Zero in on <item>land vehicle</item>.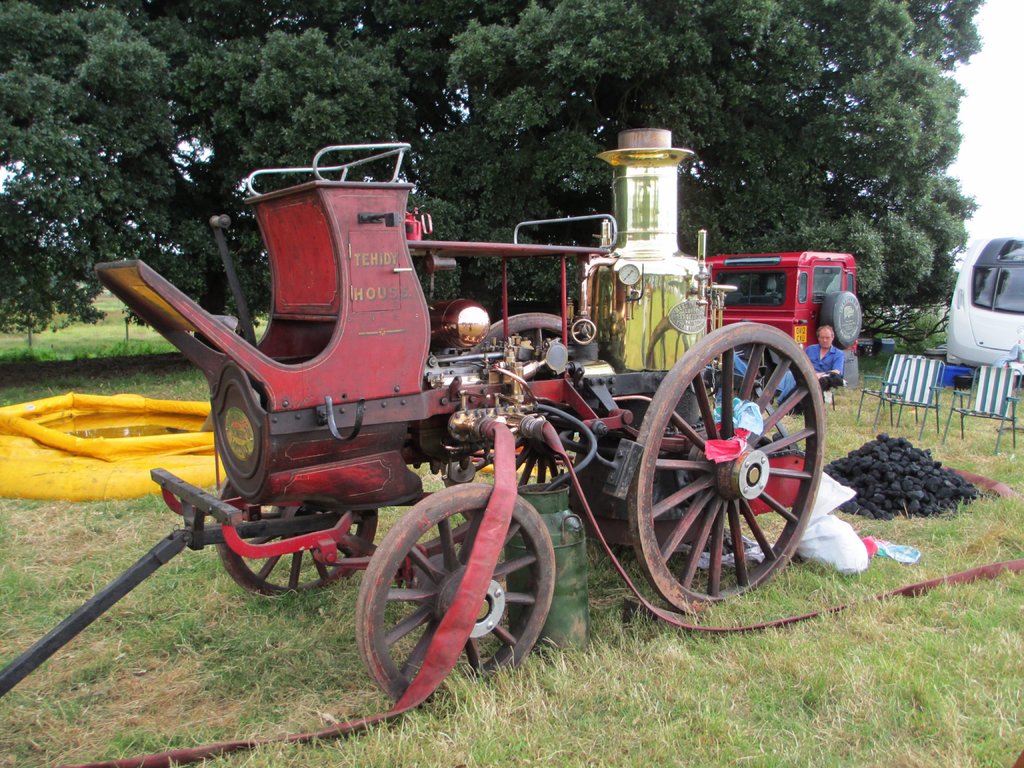
Zeroed in: region(710, 254, 857, 381).
